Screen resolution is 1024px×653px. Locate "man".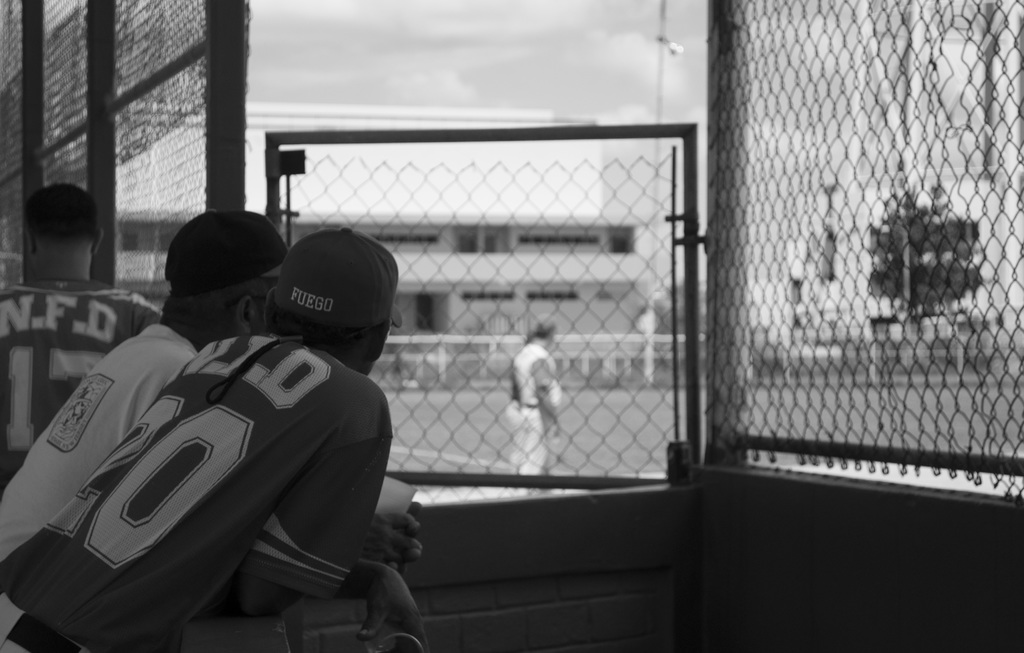
{"left": 0, "top": 211, "right": 423, "bottom": 568}.
